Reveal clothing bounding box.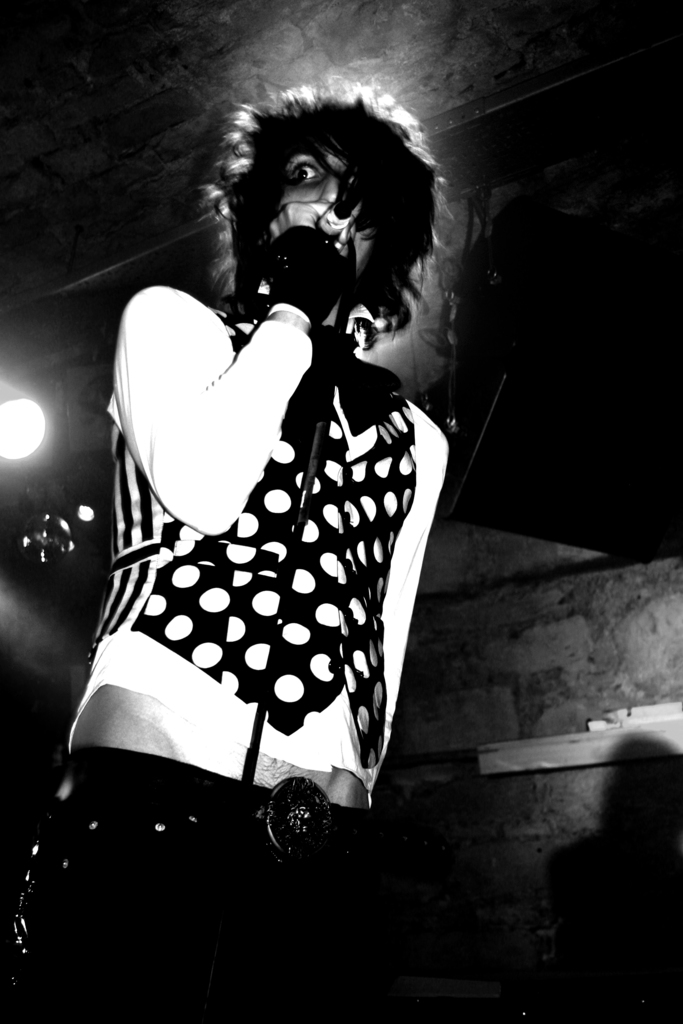
Revealed: [left=50, top=273, right=446, bottom=847].
